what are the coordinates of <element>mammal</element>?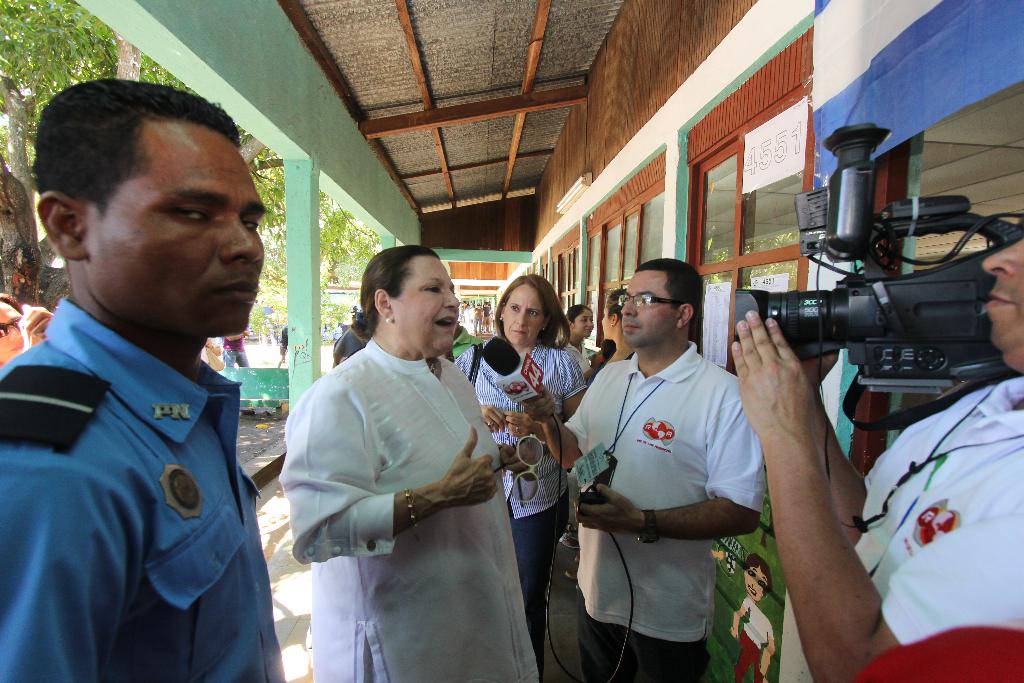
[x1=453, y1=270, x2=586, y2=648].
